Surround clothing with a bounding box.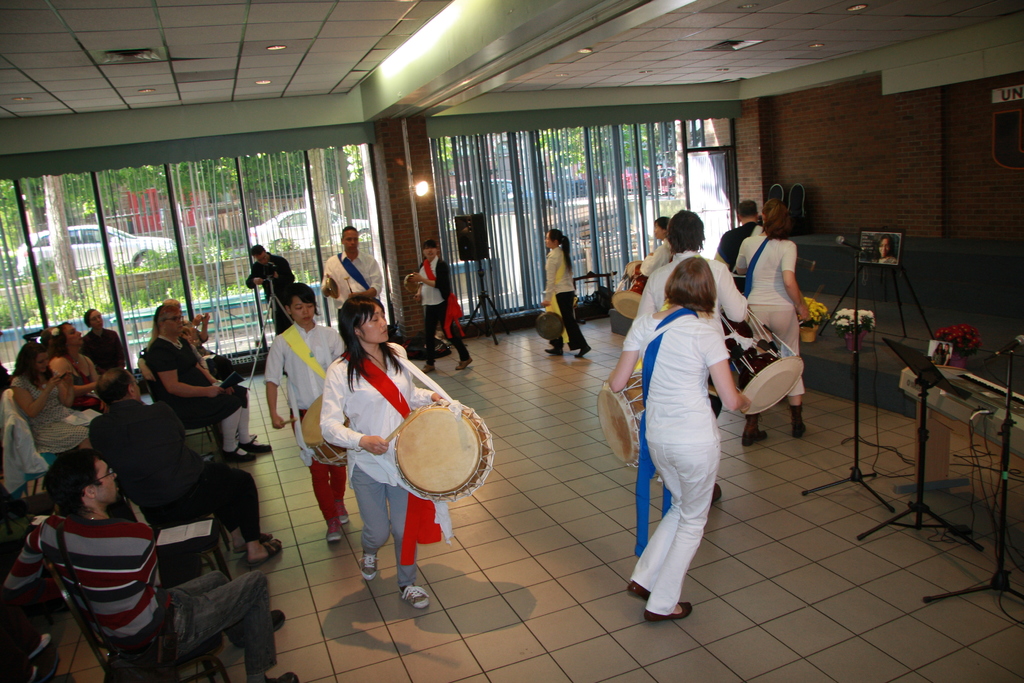
732,232,796,397.
